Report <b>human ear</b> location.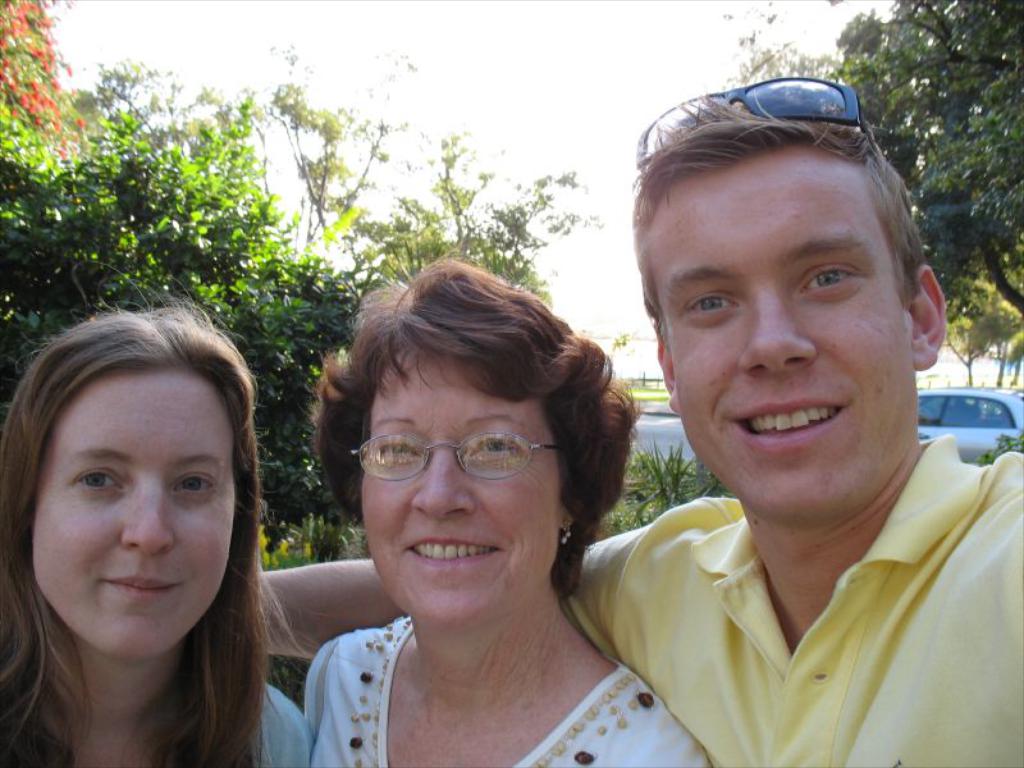
Report: rect(662, 339, 675, 415).
